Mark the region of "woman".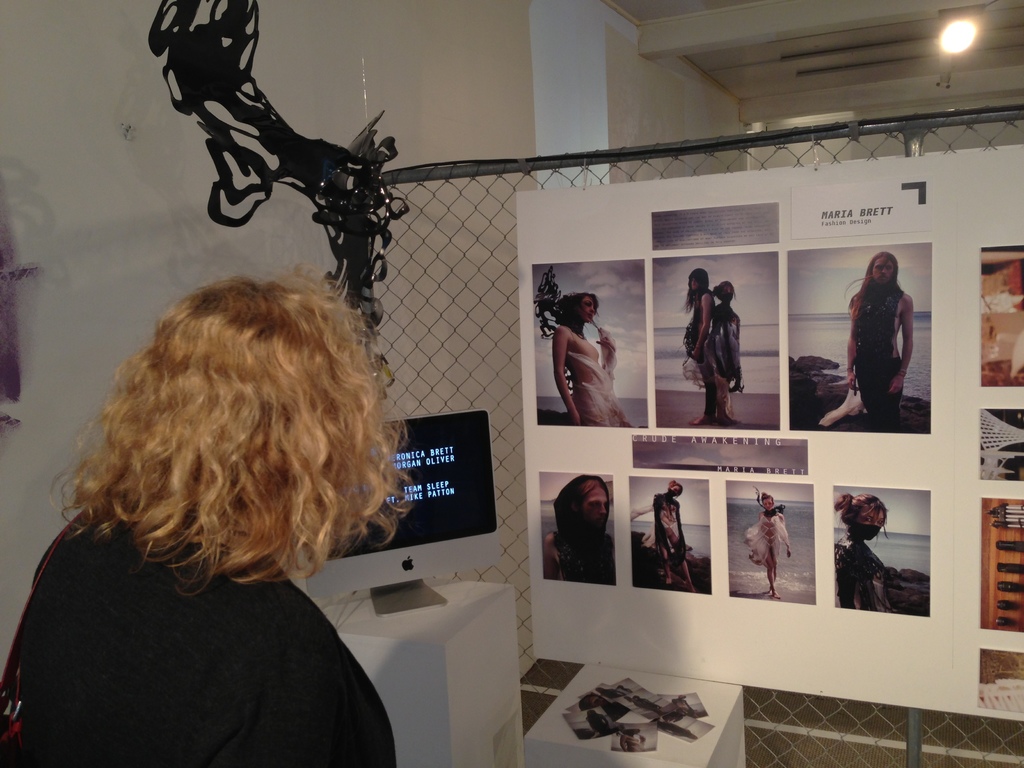
Region: [x1=0, y1=274, x2=413, y2=767].
